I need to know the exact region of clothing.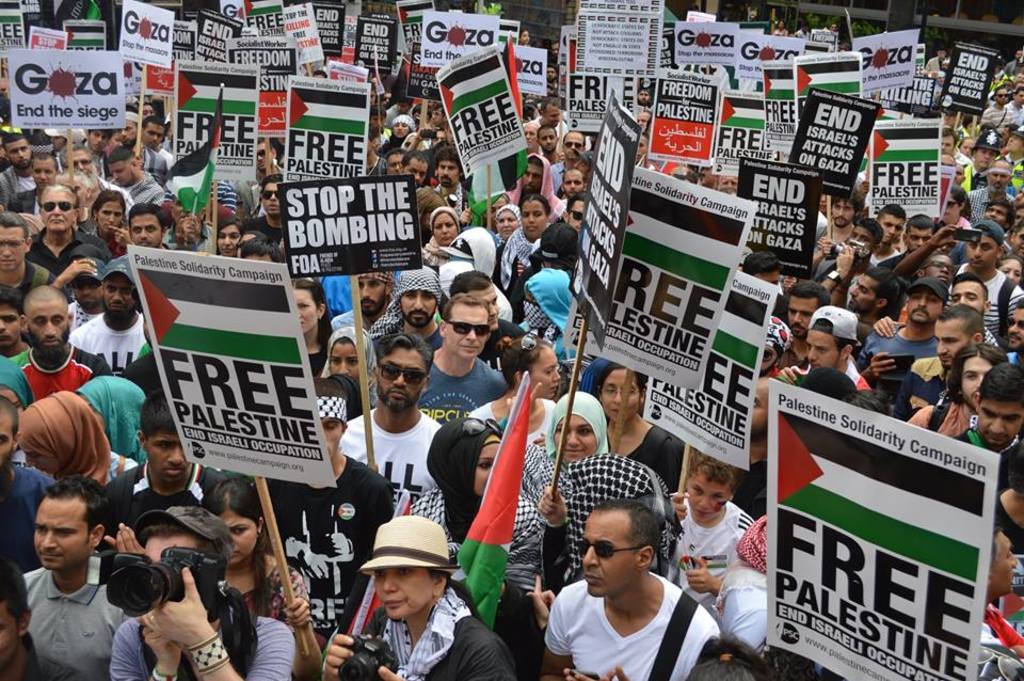
Region: 11:186:50:223.
